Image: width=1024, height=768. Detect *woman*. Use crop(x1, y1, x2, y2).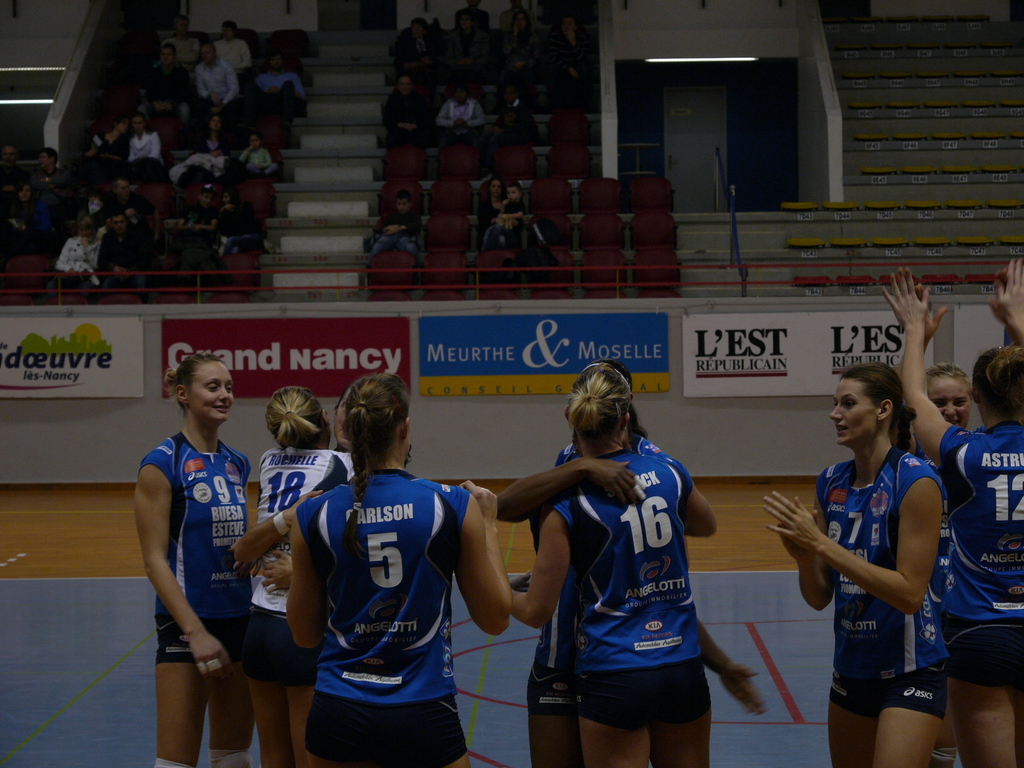
crop(904, 282, 1021, 767).
